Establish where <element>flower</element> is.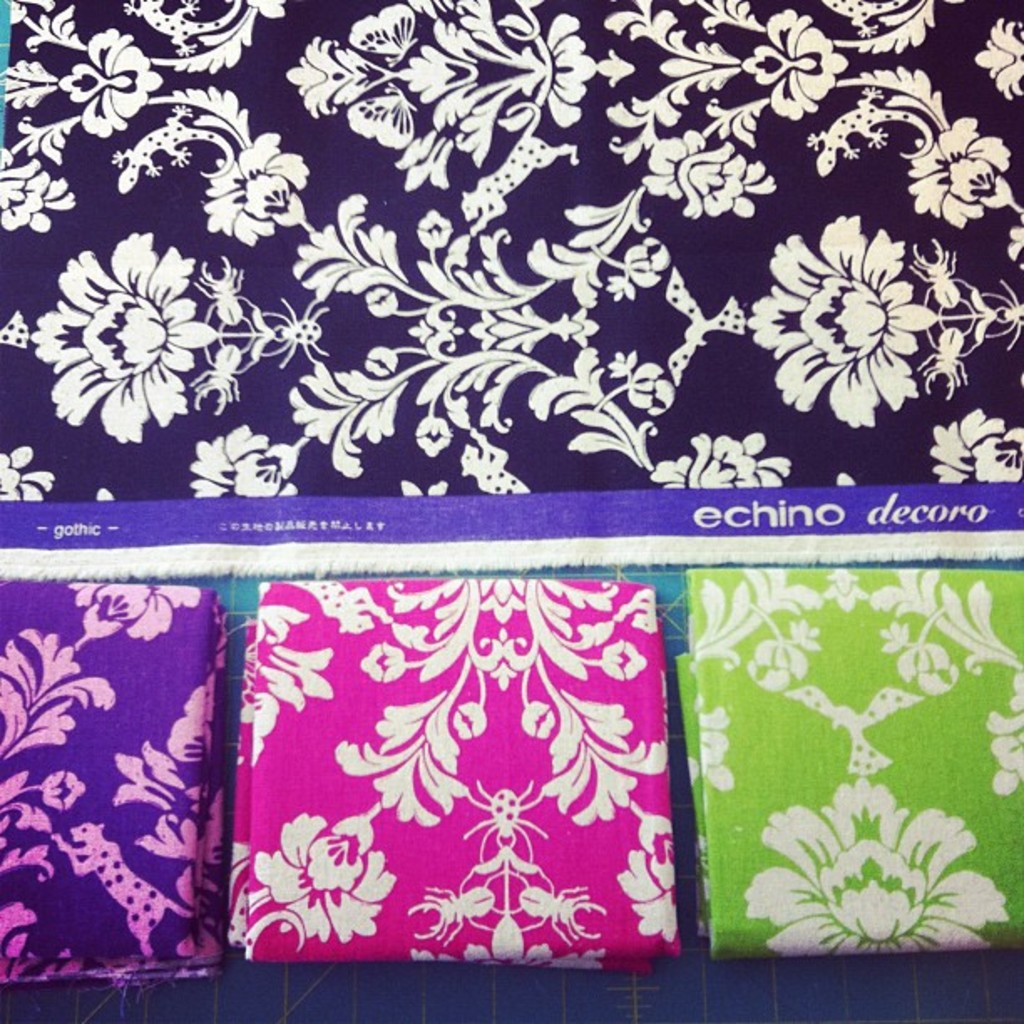
Established at l=746, t=778, r=1011, b=960.
